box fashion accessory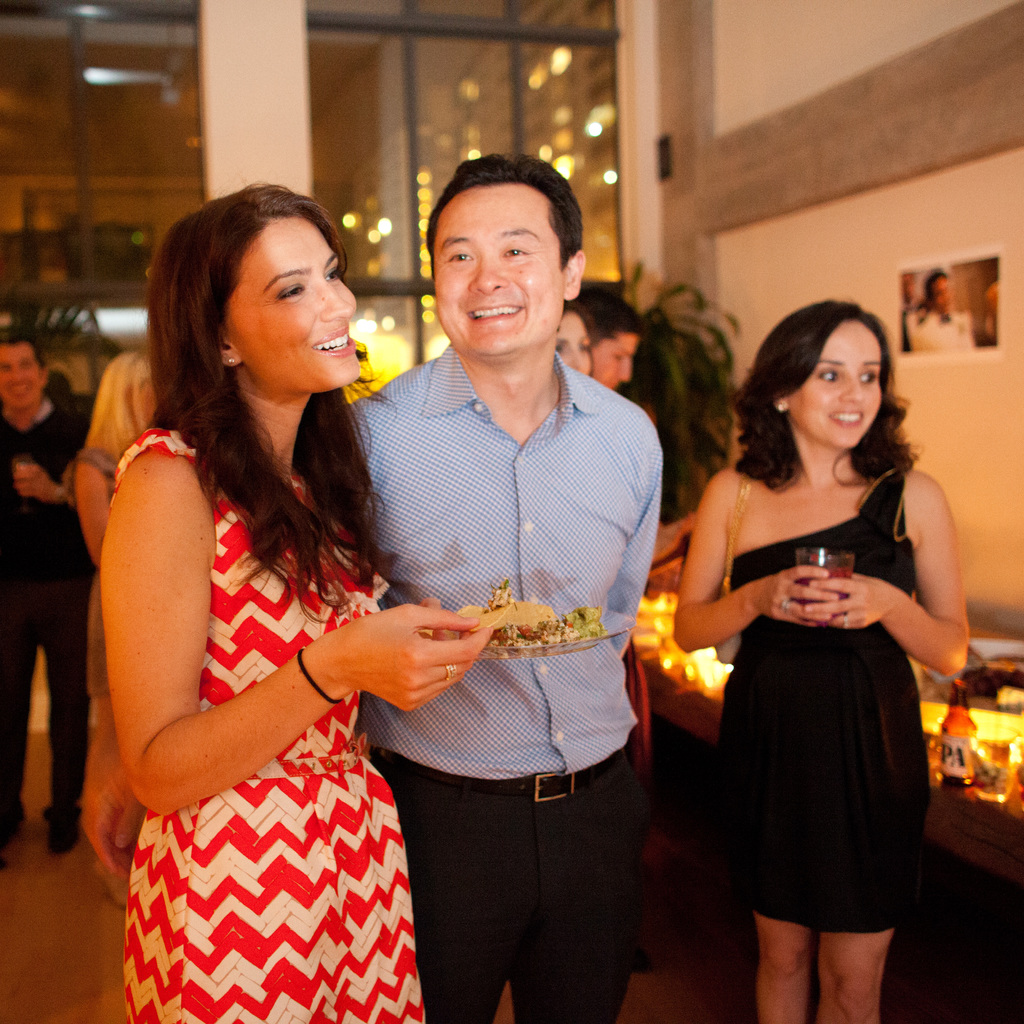
region(293, 648, 342, 706)
